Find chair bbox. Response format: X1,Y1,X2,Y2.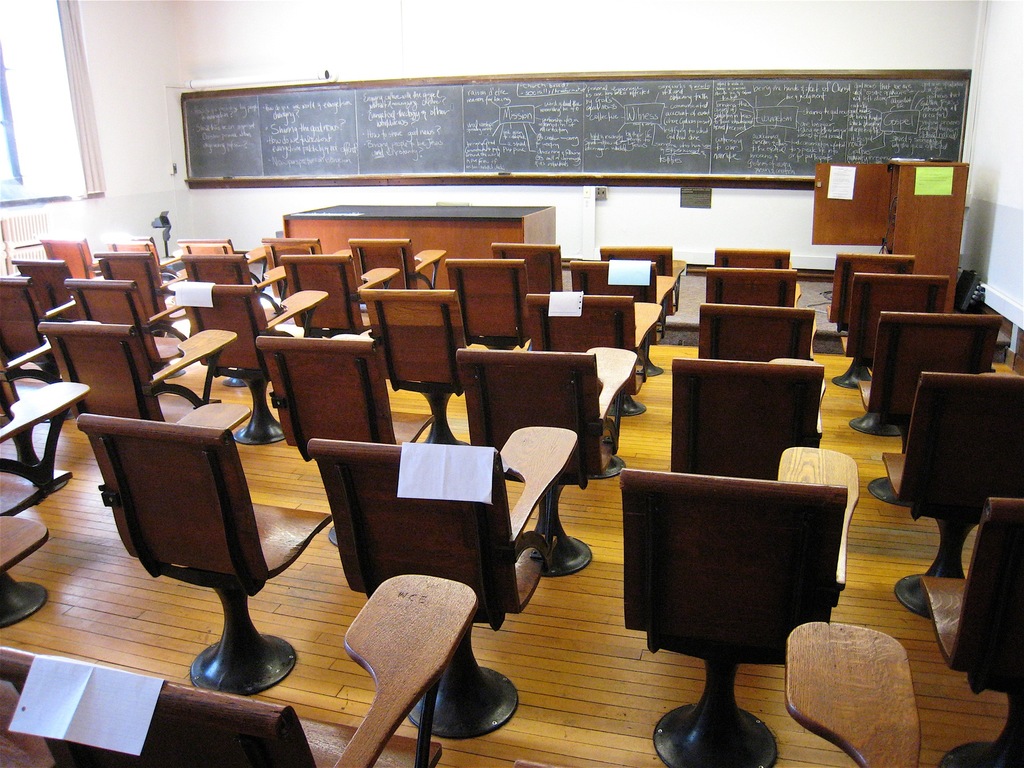
614,443,862,767.
